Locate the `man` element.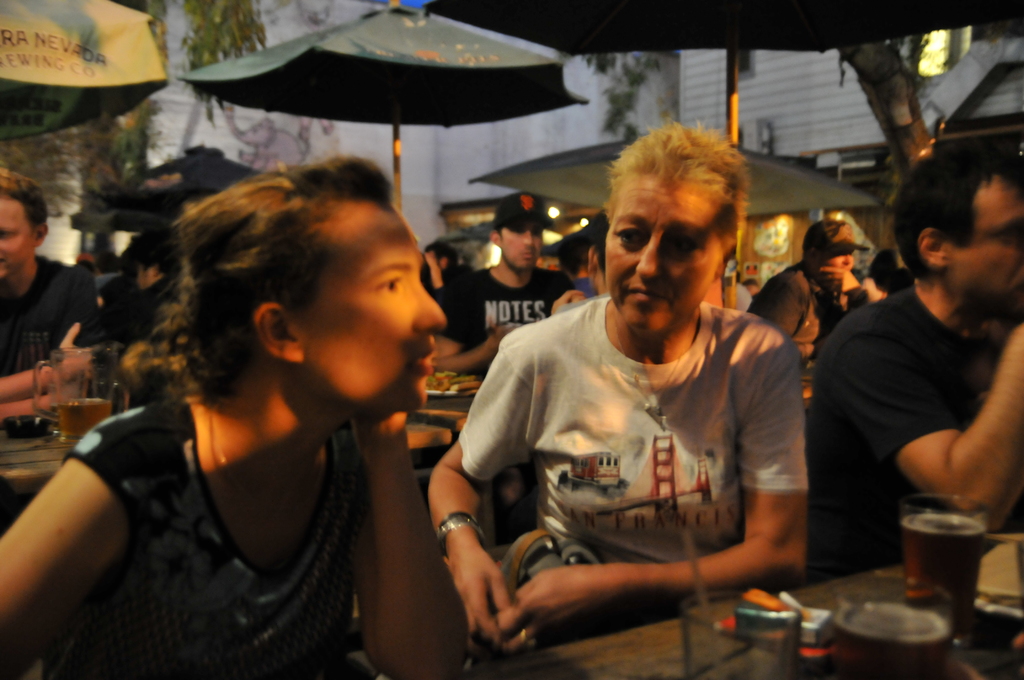
Element bbox: (433,185,578,369).
